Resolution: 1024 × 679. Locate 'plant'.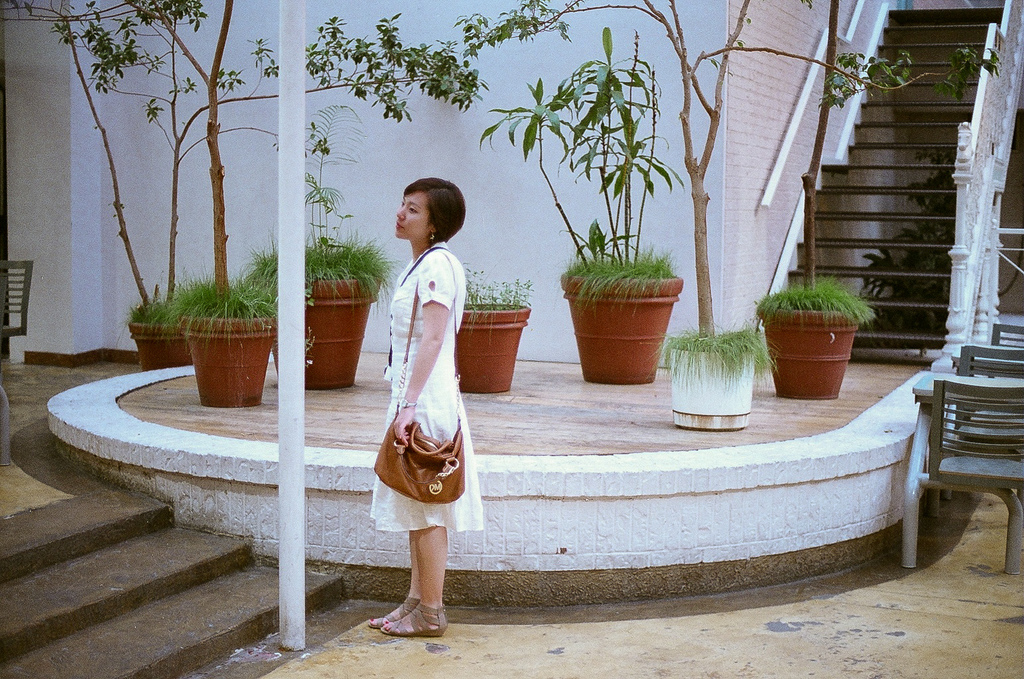
bbox=(474, 27, 677, 286).
